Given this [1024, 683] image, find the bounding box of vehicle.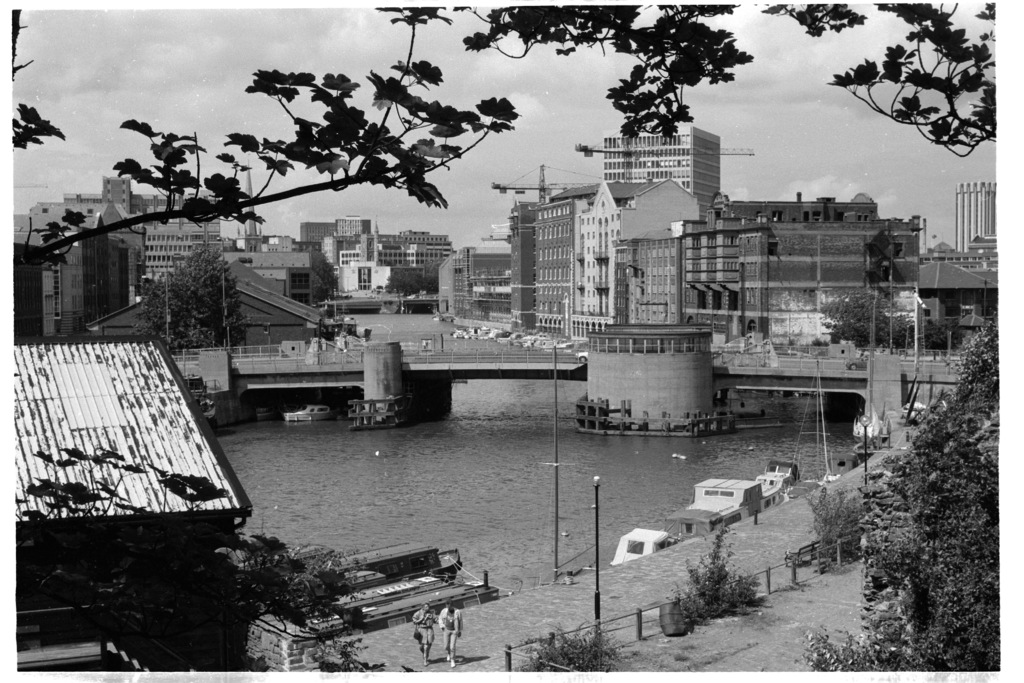
326, 573, 507, 630.
